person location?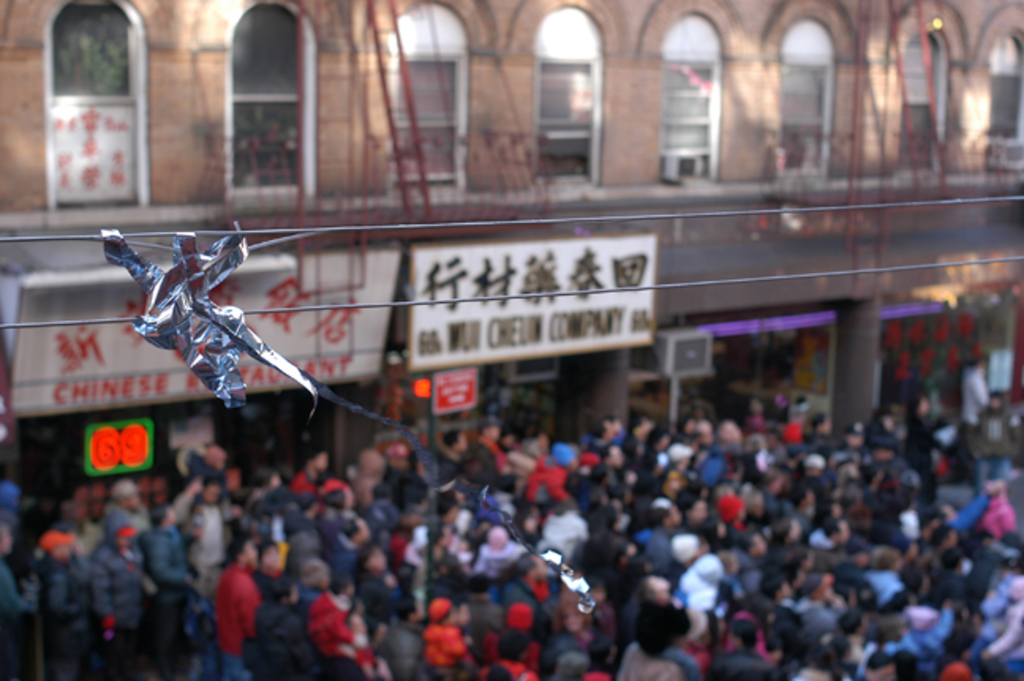
90:517:150:632
